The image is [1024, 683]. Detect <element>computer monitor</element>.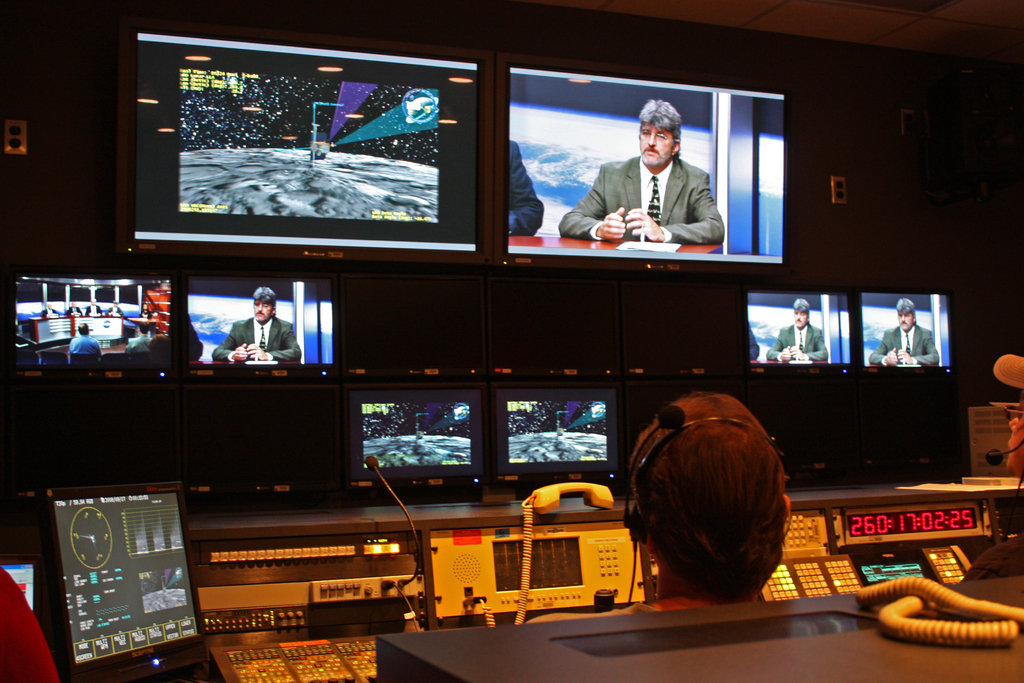
Detection: Rect(479, 50, 817, 276).
